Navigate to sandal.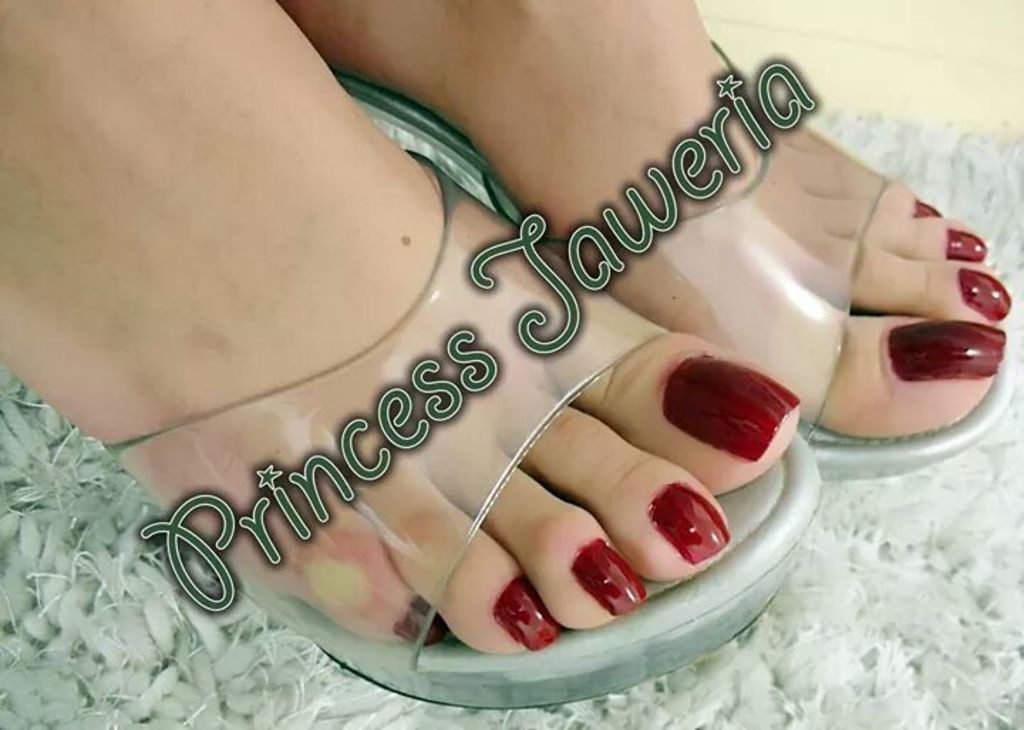
Navigation target: [x1=105, y1=155, x2=822, y2=709].
